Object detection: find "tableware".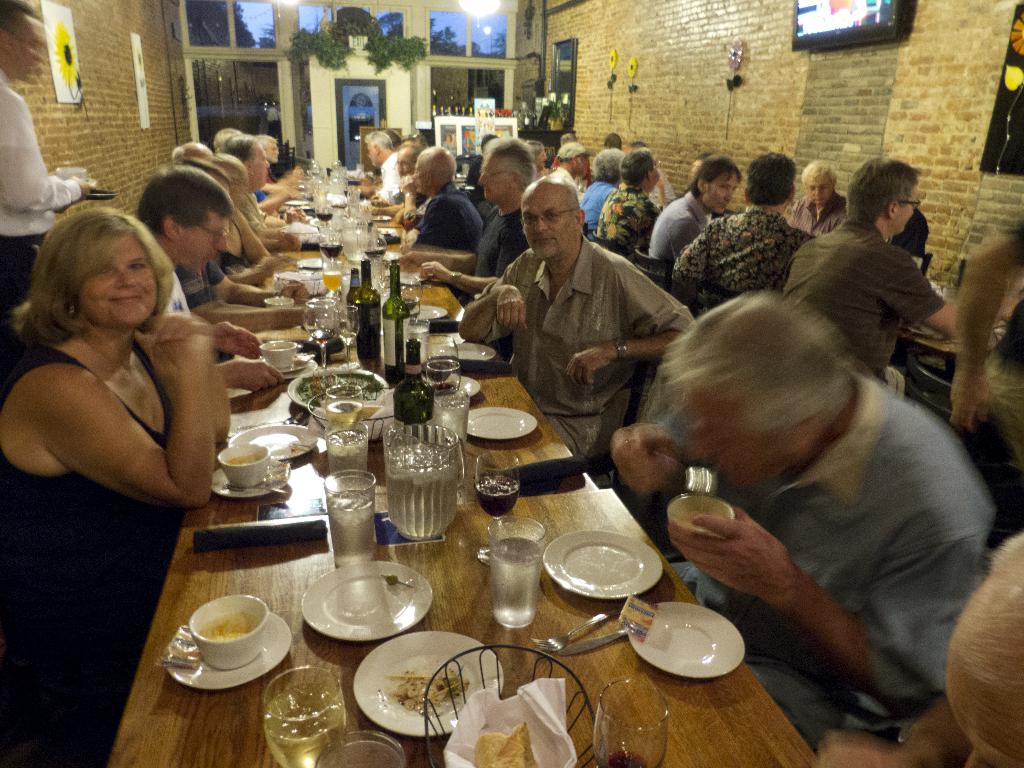
x1=488 y1=516 x2=547 y2=628.
